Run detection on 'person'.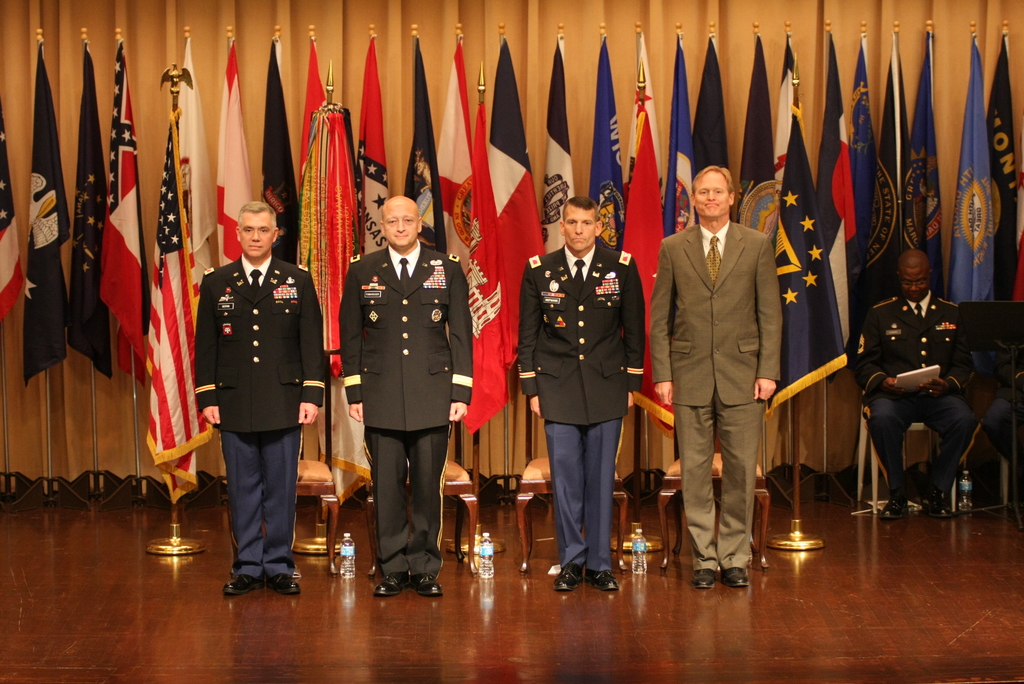
Result: (333,197,472,594).
